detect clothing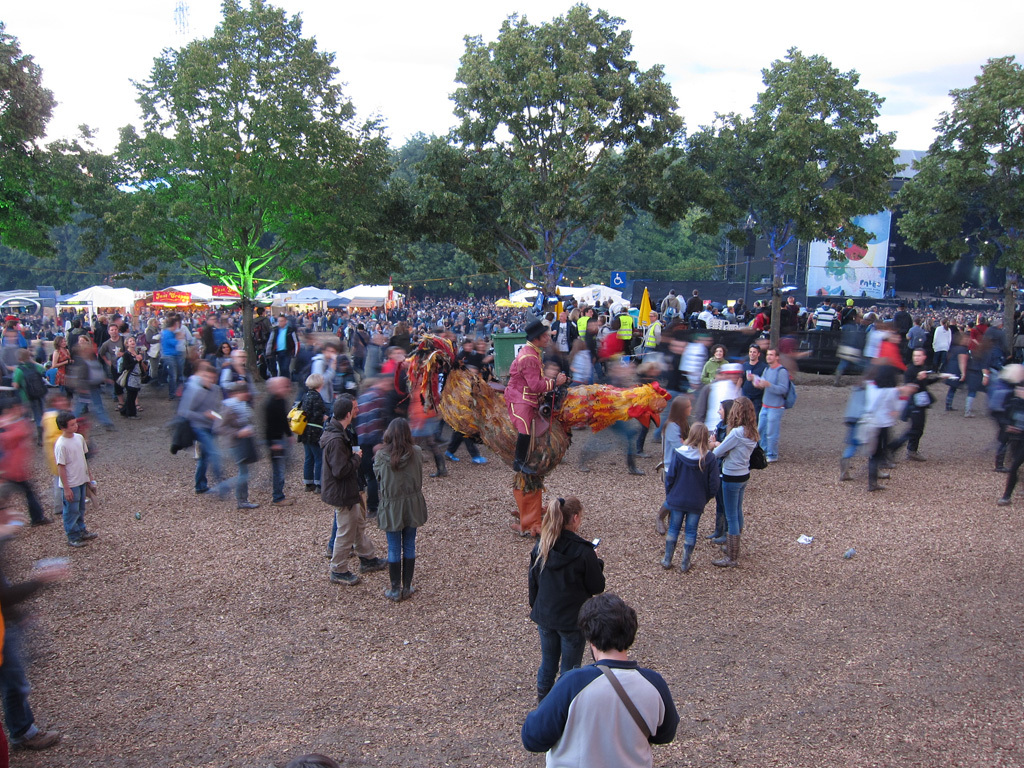
bbox(704, 354, 729, 379)
